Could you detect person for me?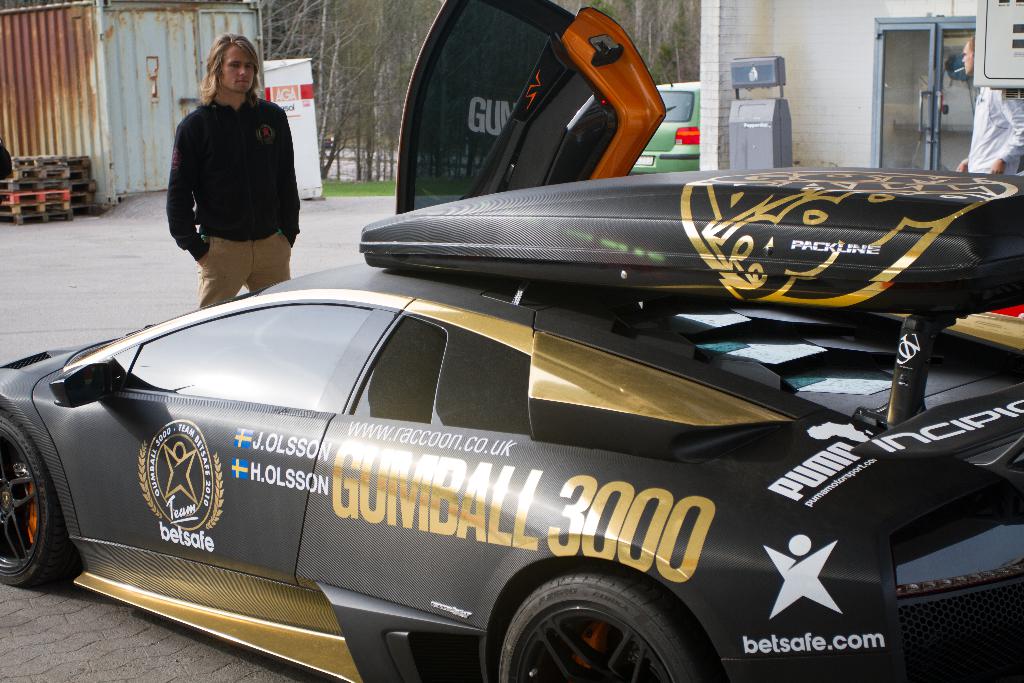
Detection result: (left=159, top=35, right=300, bottom=311).
